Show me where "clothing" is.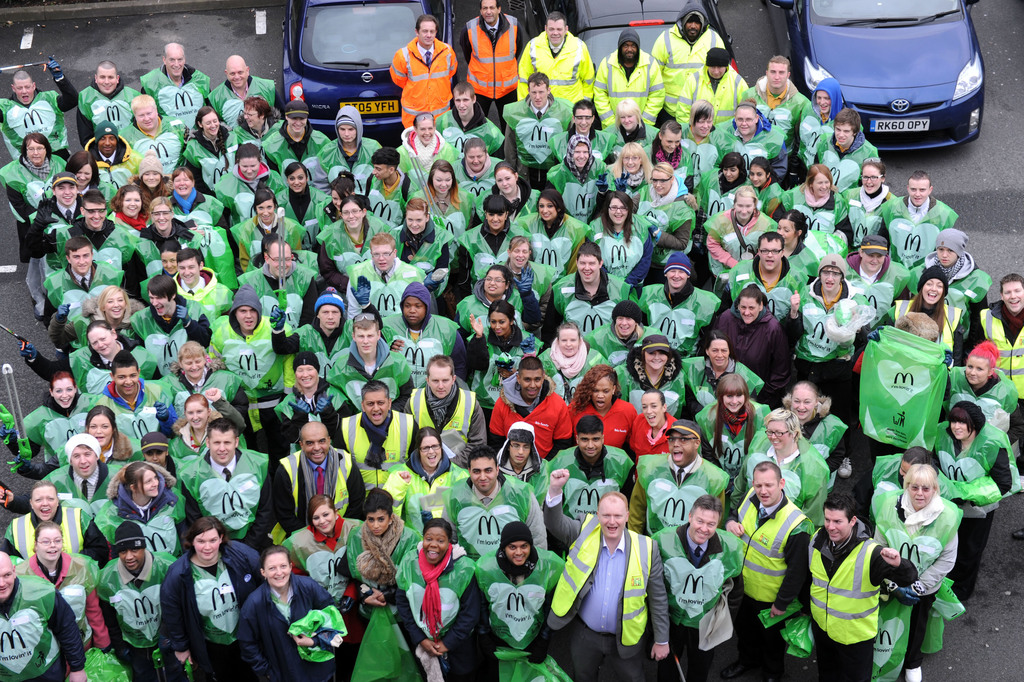
"clothing" is at [left=628, top=397, right=673, bottom=450].
